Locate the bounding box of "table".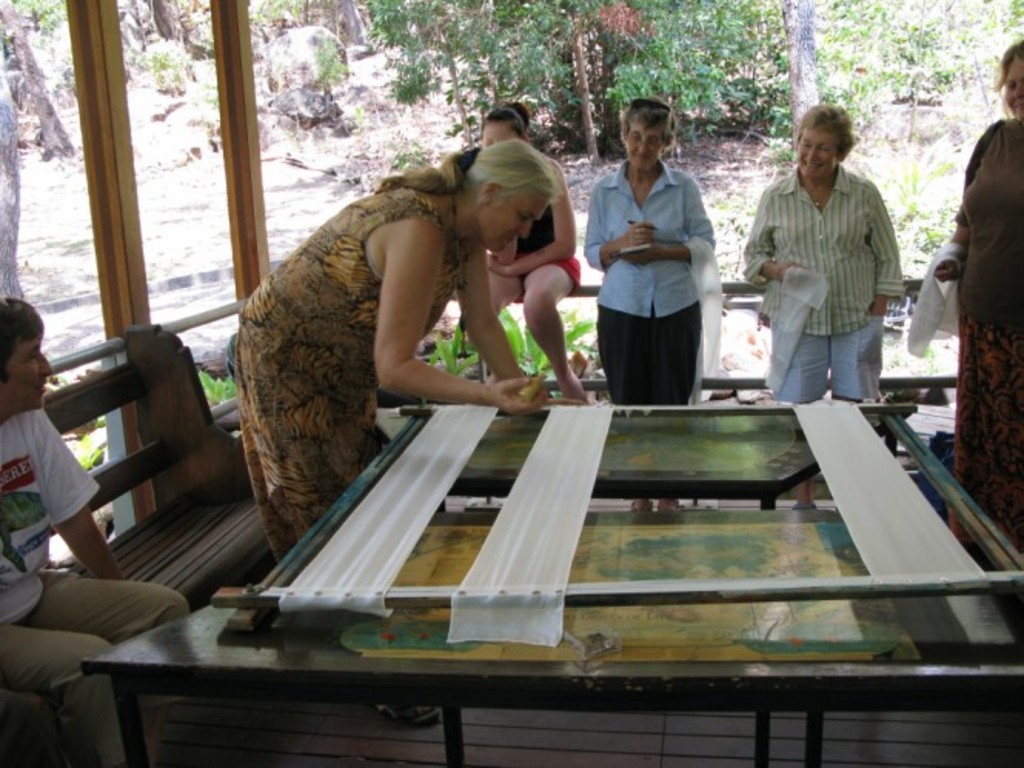
Bounding box: box(203, 400, 1023, 697).
